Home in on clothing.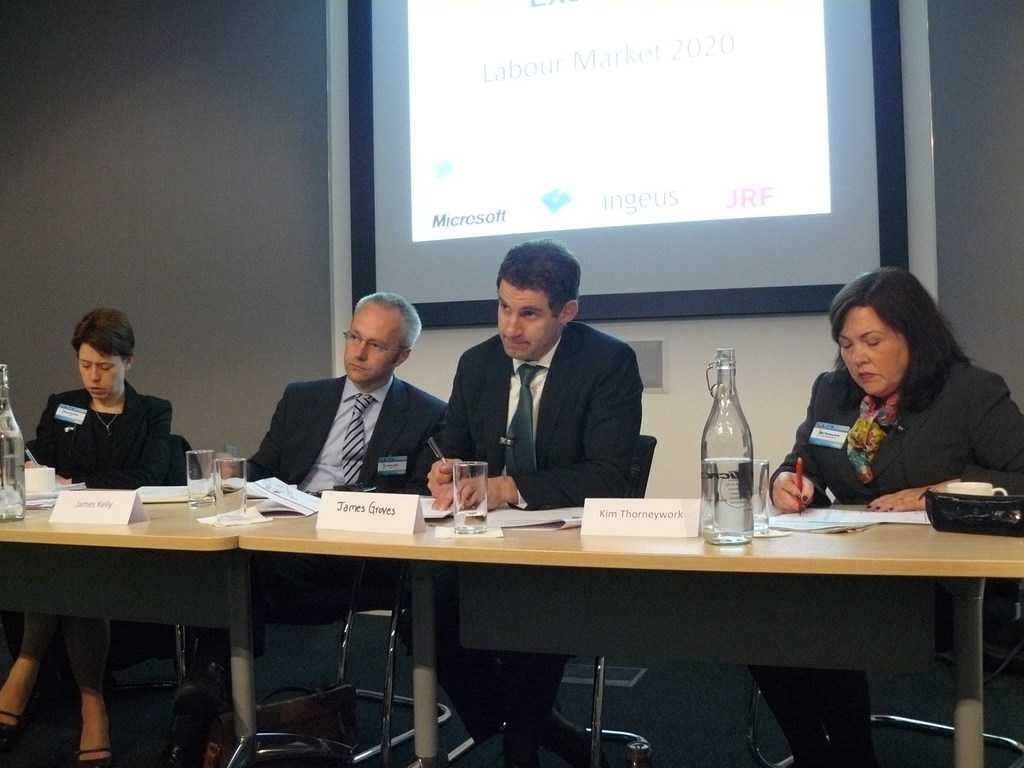
Homed in at bbox(34, 380, 177, 481).
